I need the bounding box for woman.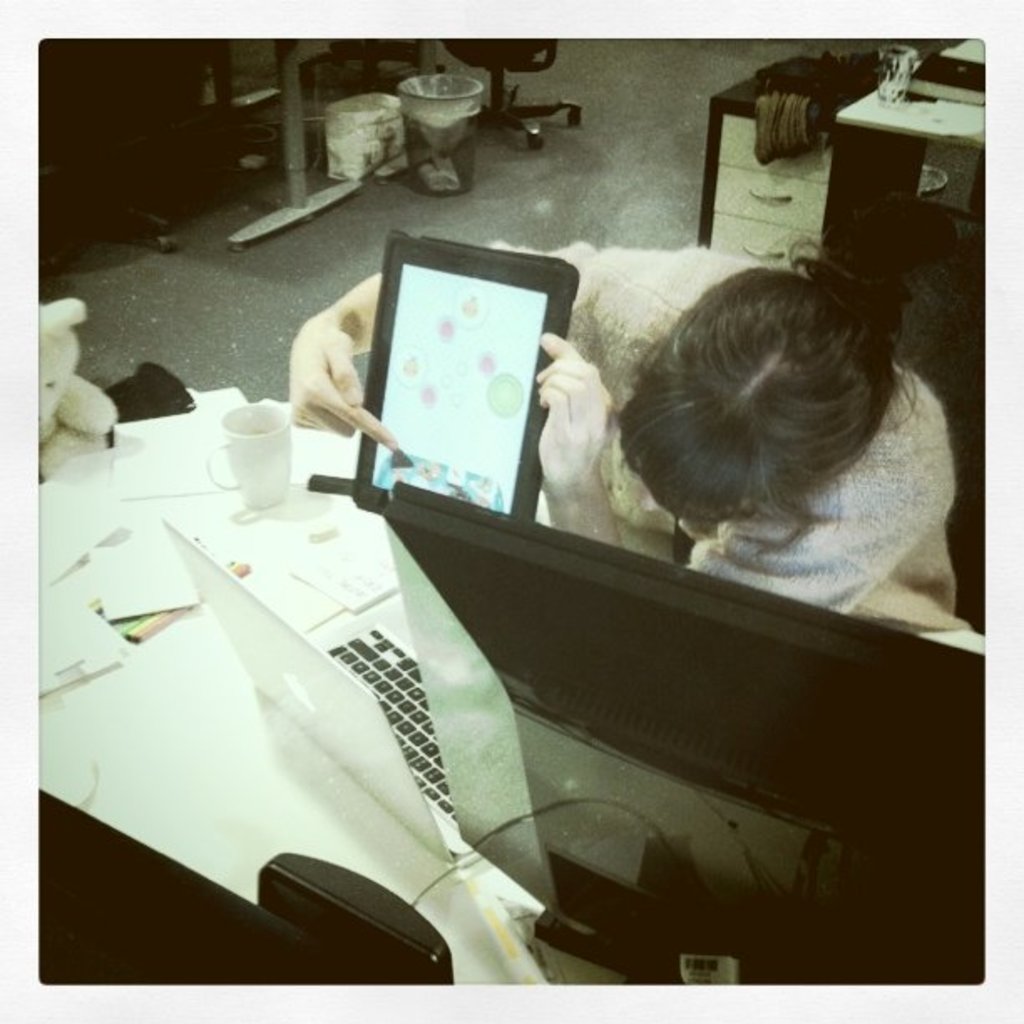
Here it is: 507:234:987:629.
